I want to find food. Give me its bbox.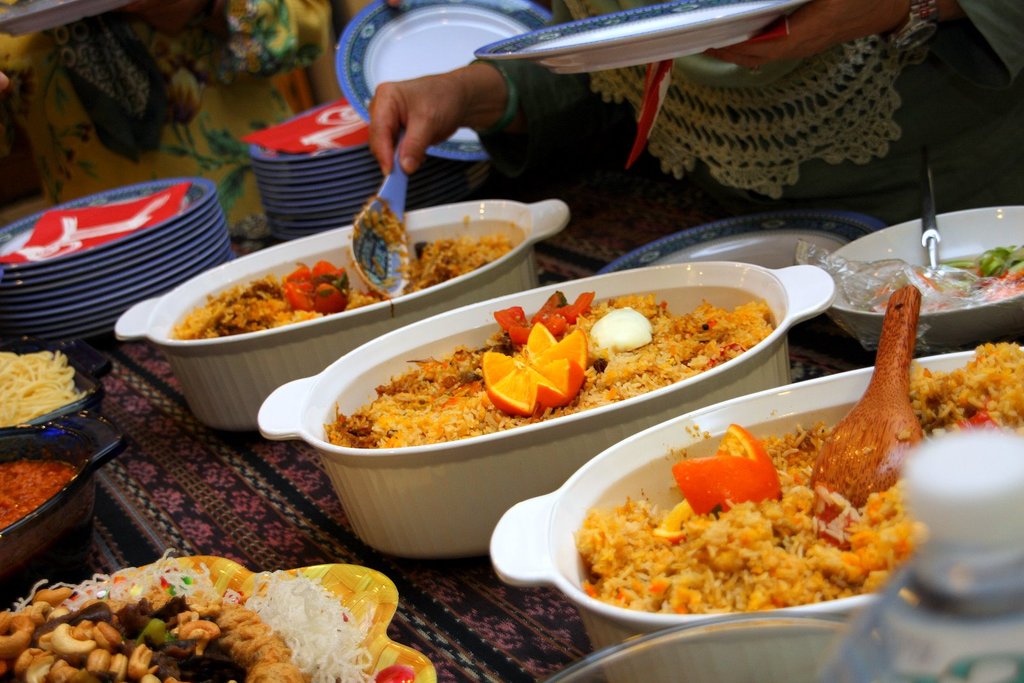
bbox=[171, 195, 517, 342].
